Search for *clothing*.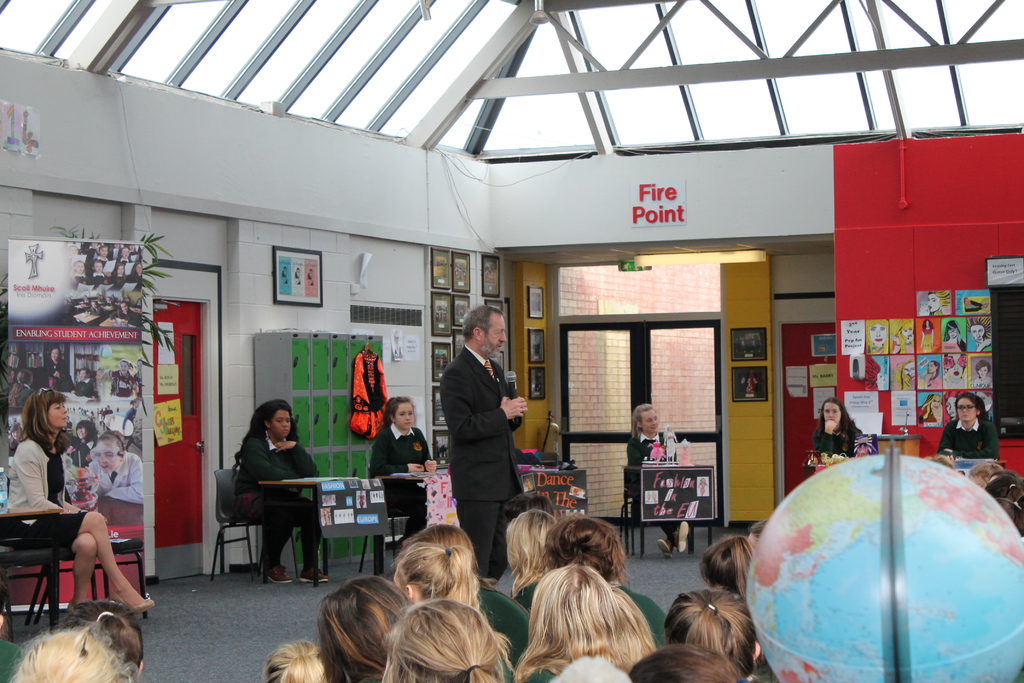
Found at Rect(936, 417, 999, 463).
